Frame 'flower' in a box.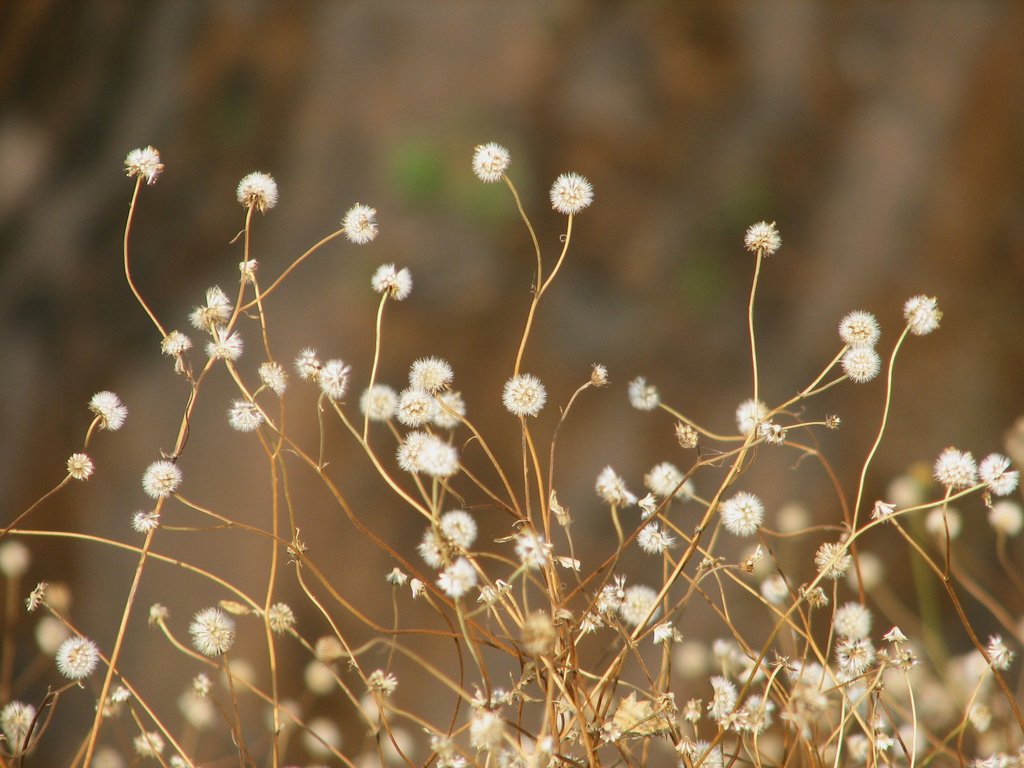
box=[592, 573, 627, 612].
